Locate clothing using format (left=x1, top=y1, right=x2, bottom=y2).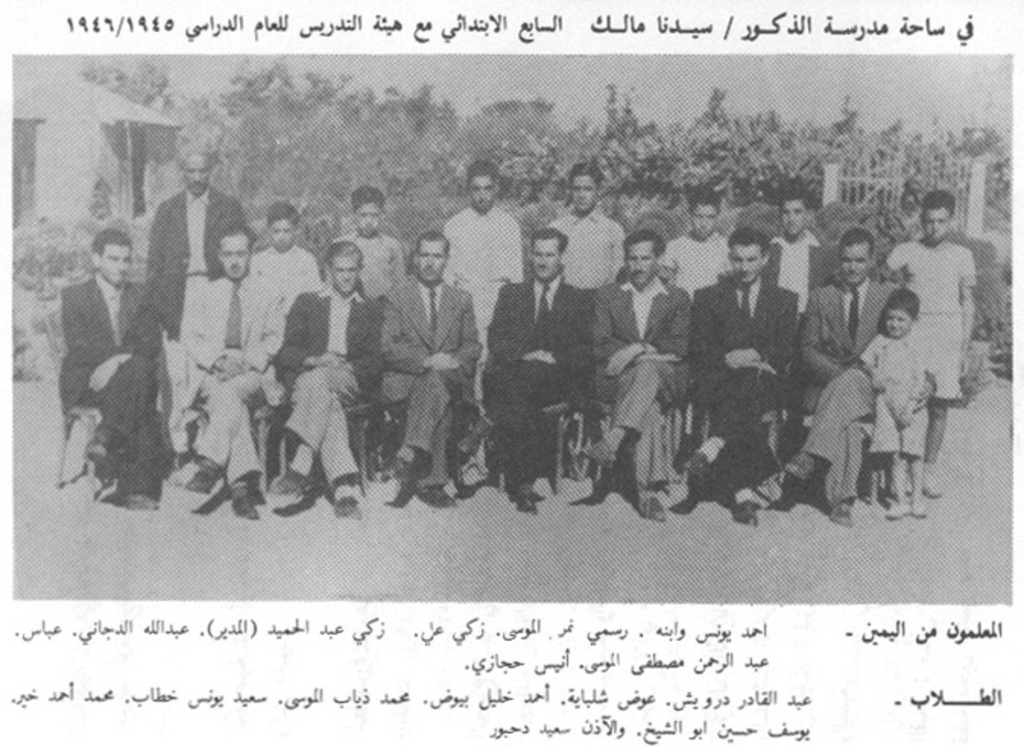
(left=857, top=329, right=940, bottom=465).
